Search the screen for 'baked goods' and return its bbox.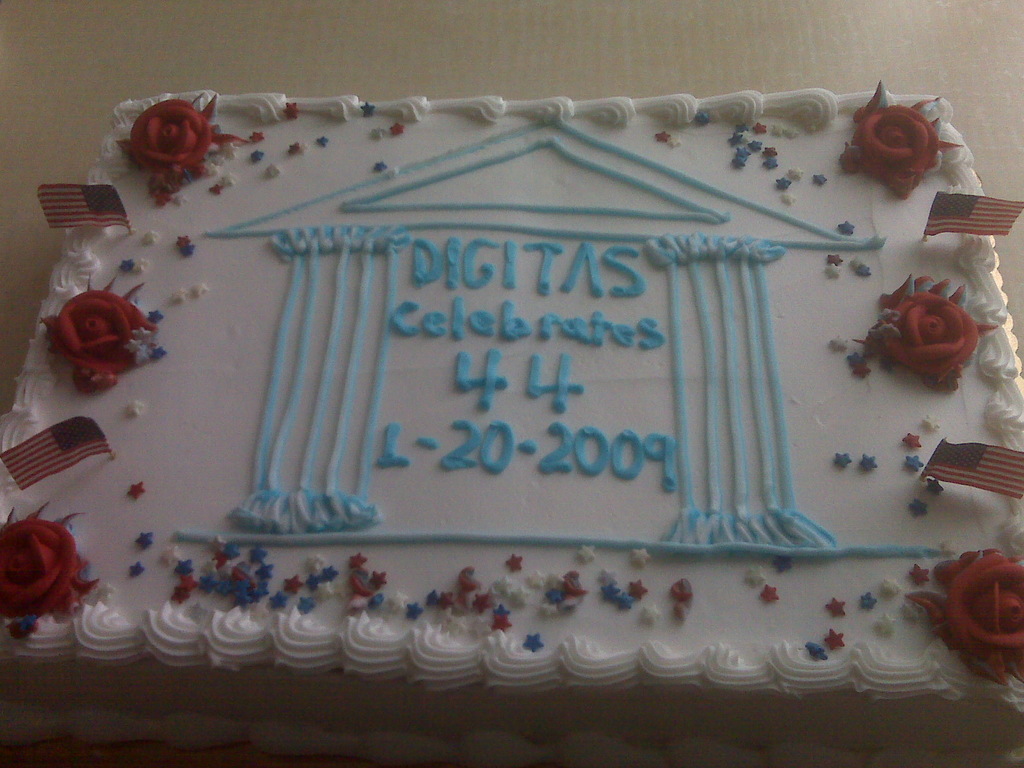
Found: left=0, top=93, right=1023, bottom=740.
